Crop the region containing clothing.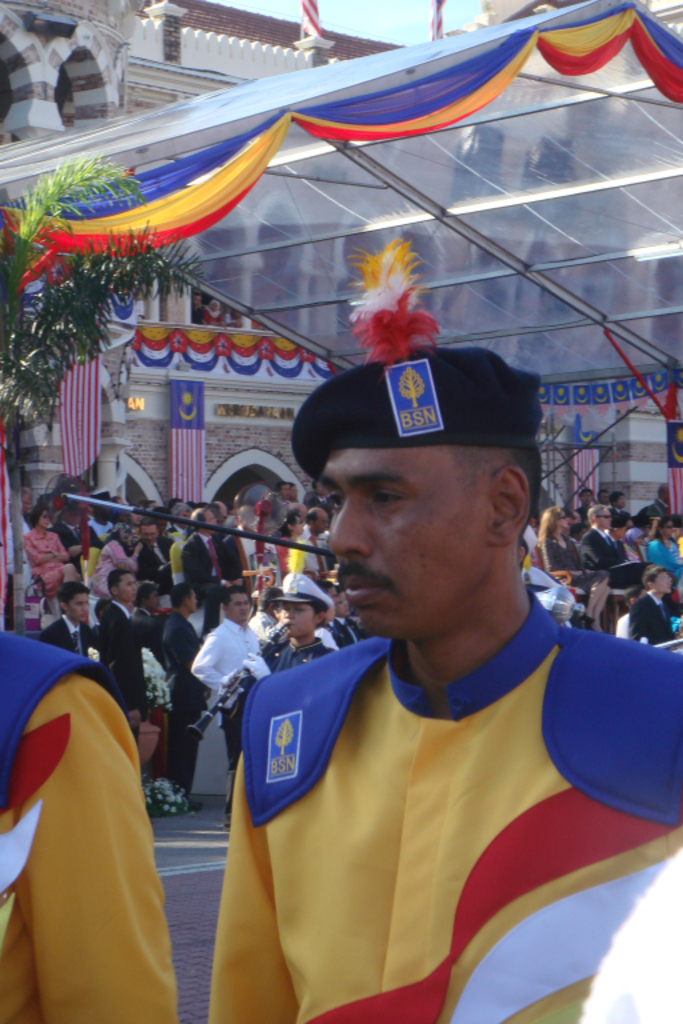
Crop region: bbox=[544, 528, 582, 575].
